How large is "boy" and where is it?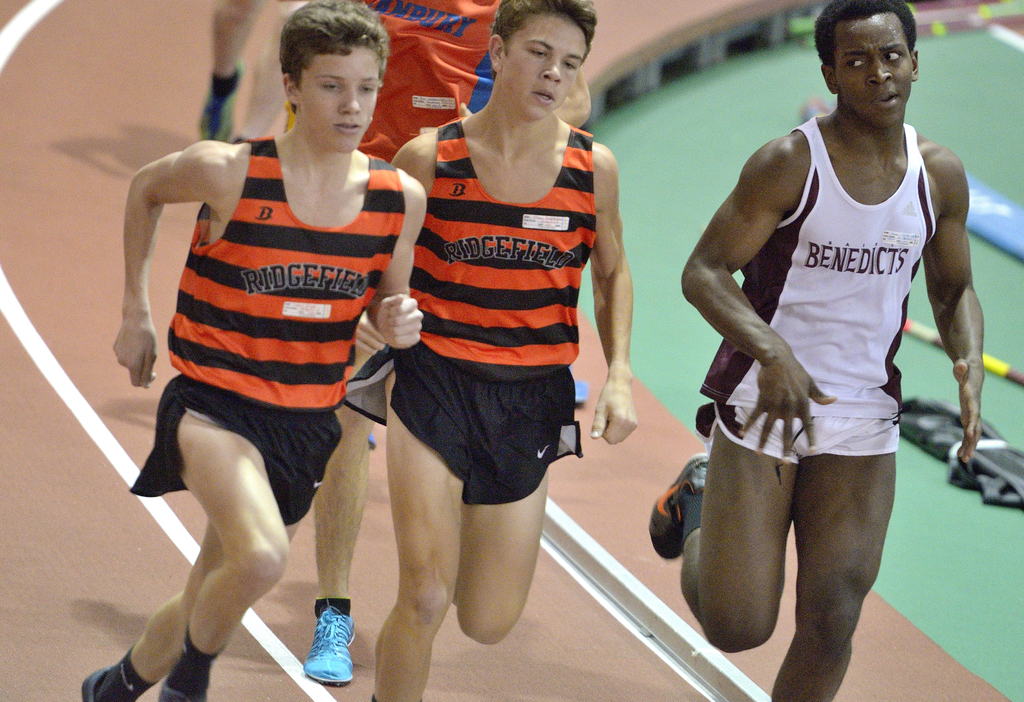
Bounding box: <box>116,37,447,680</box>.
